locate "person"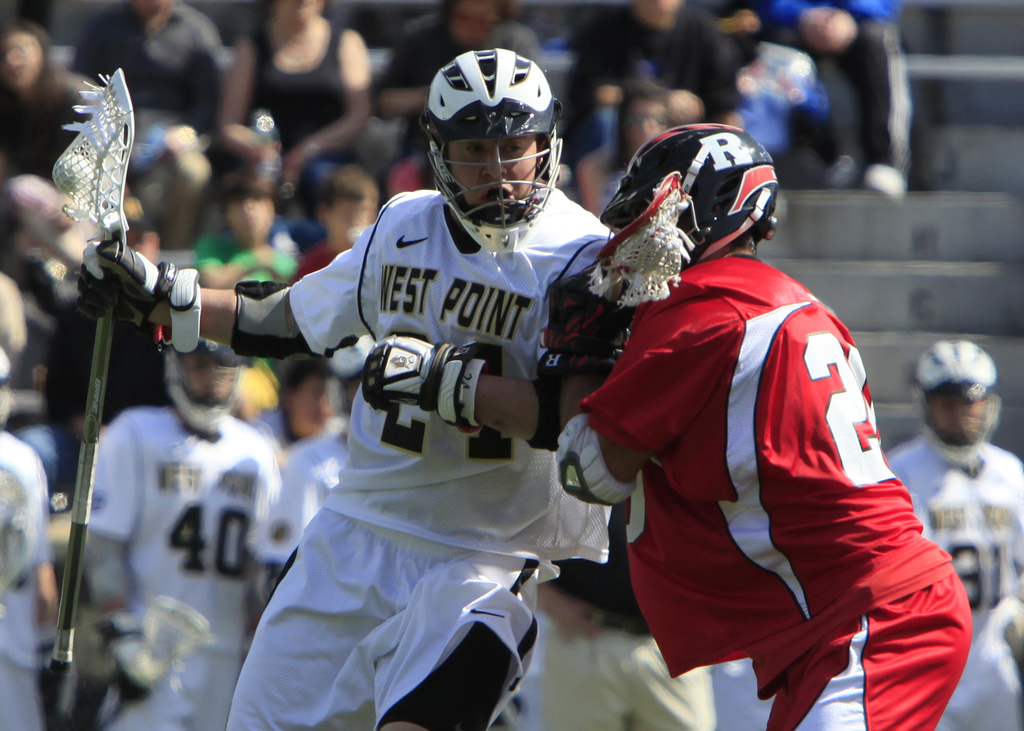
77,45,619,730
